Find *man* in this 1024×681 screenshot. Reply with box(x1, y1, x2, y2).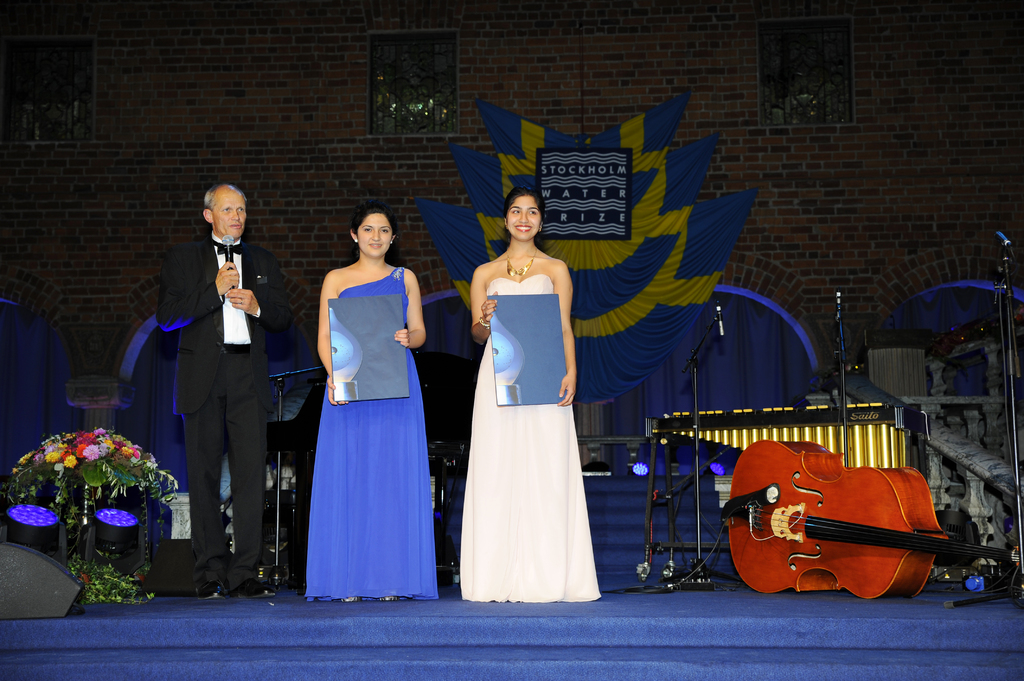
box(154, 176, 295, 601).
